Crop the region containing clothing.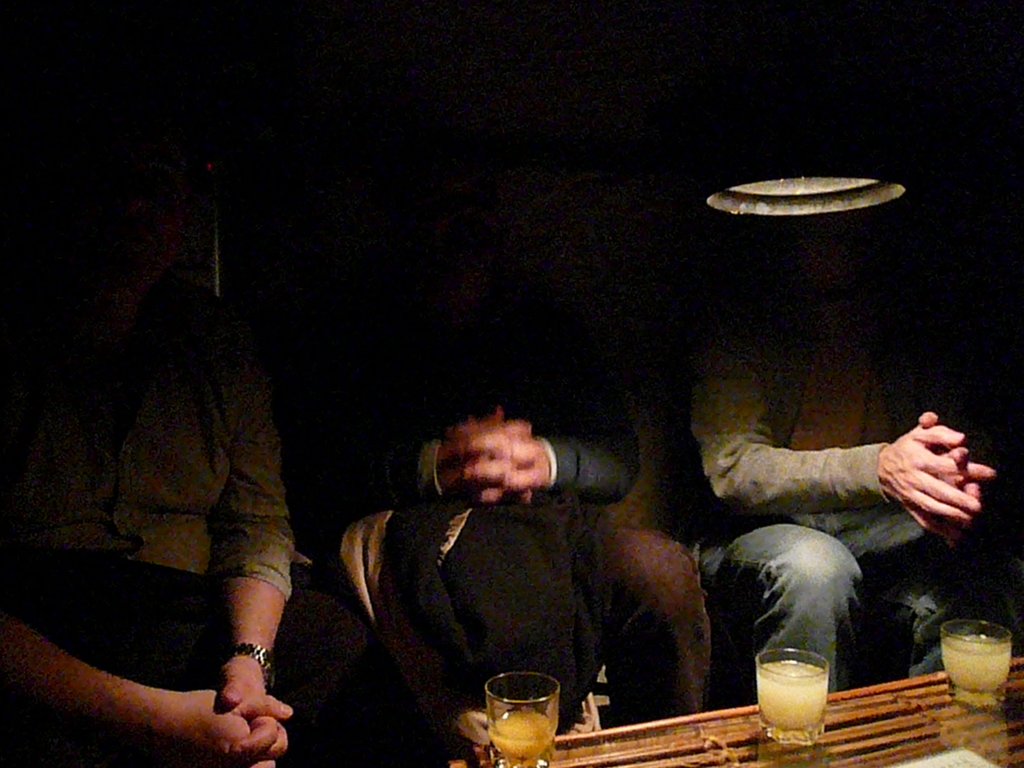
Crop region: BBox(684, 304, 1006, 696).
